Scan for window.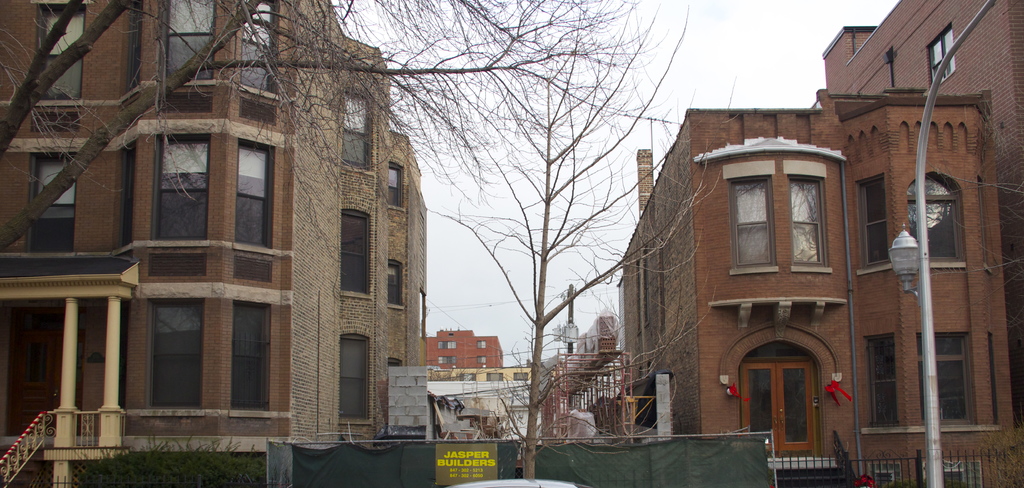
Scan result: [642,250,651,329].
